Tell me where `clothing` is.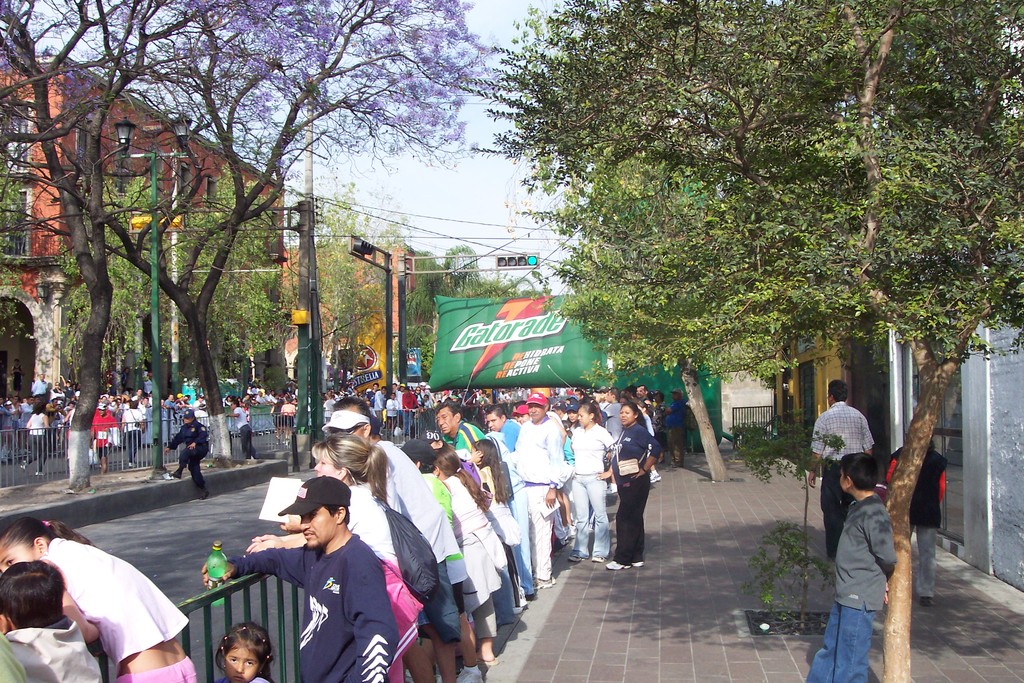
`clothing` is at [463,468,543,588].
